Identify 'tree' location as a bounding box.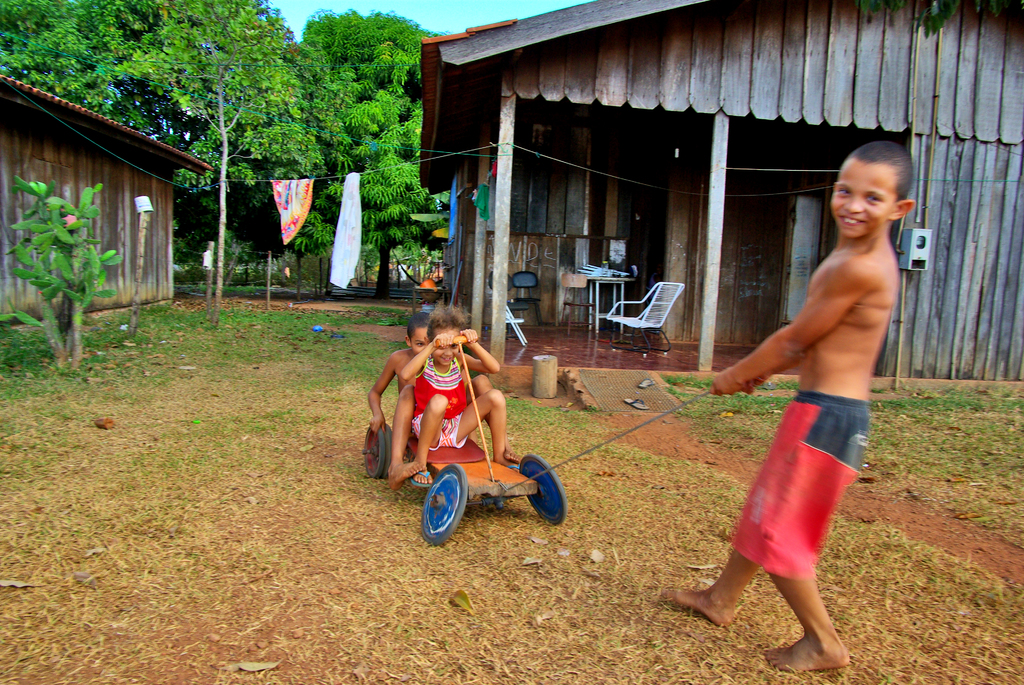
294/5/460/296.
